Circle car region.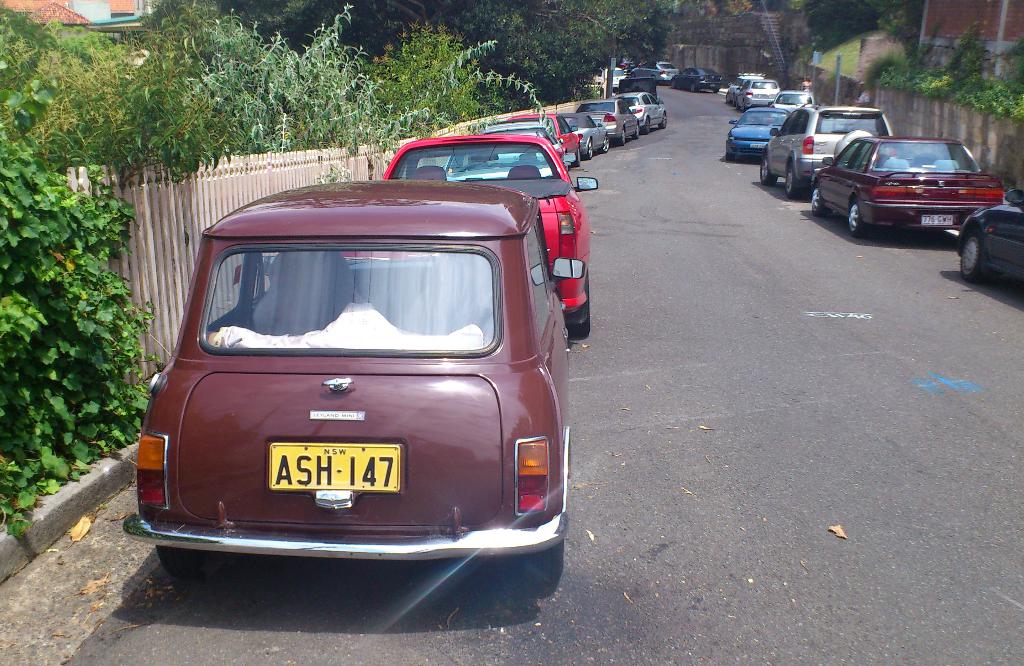
Region: x1=756 y1=106 x2=886 y2=192.
